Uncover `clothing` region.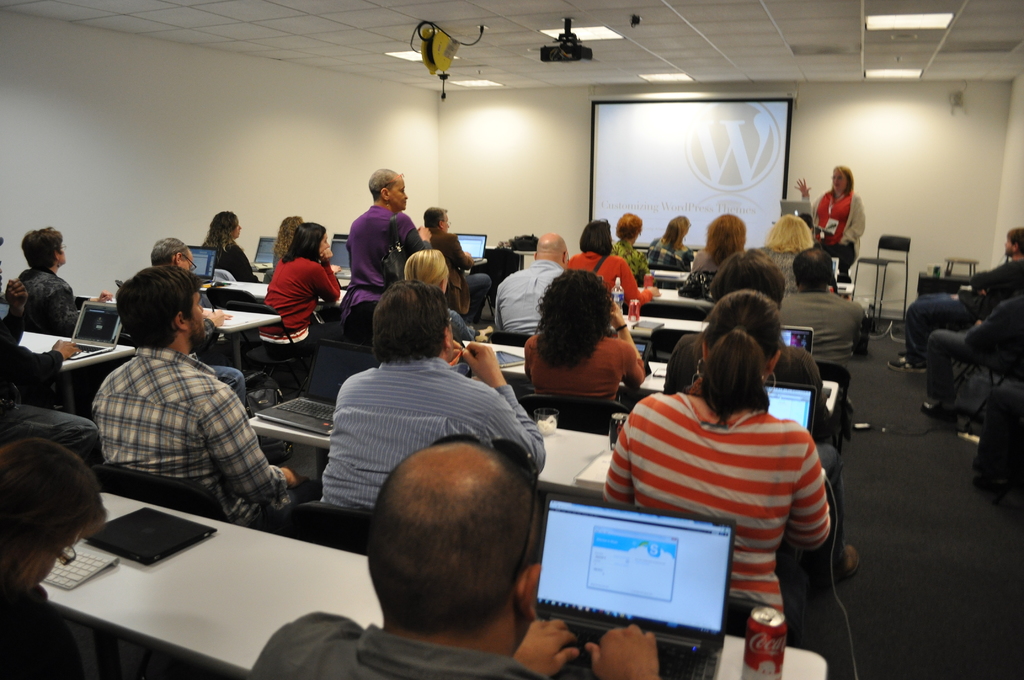
Uncovered: (591, 353, 856, 608).
